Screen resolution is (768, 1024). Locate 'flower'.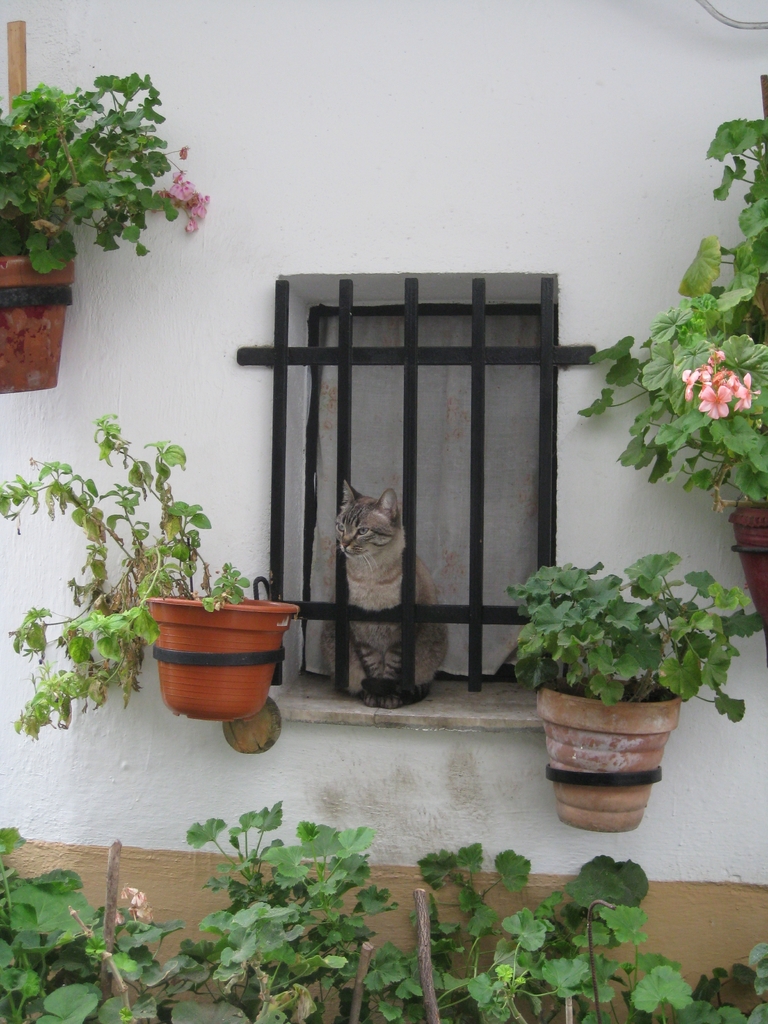
[left=682, top=366, right=696, bottom=403].
